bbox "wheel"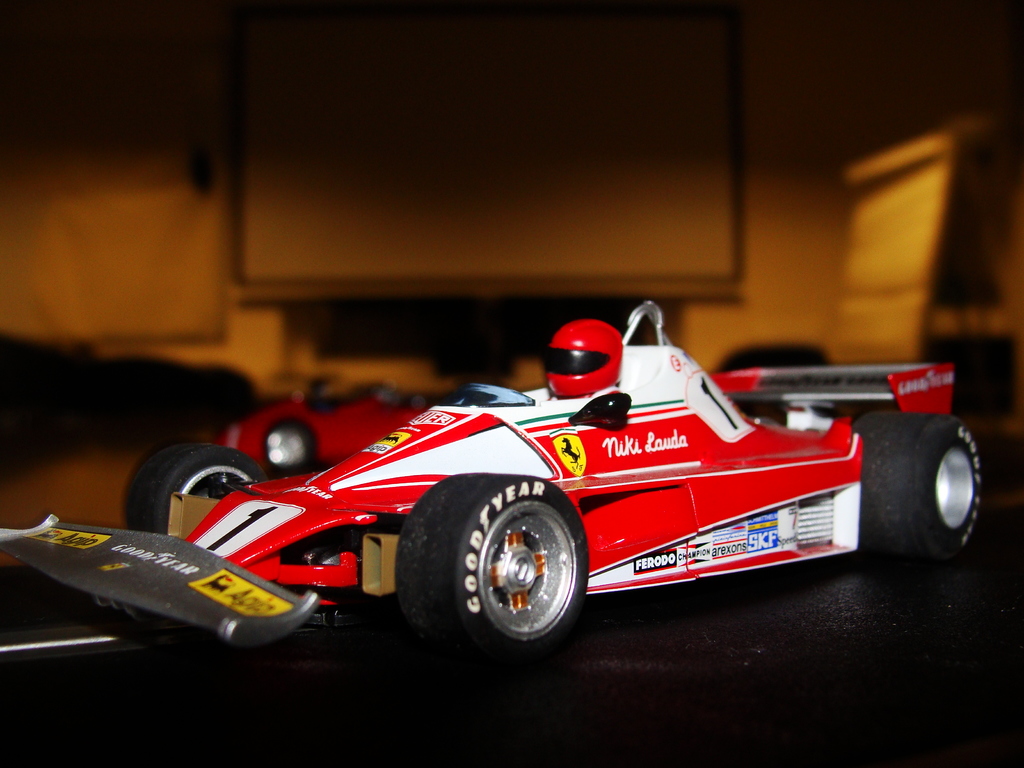
[260,416,318,466]
